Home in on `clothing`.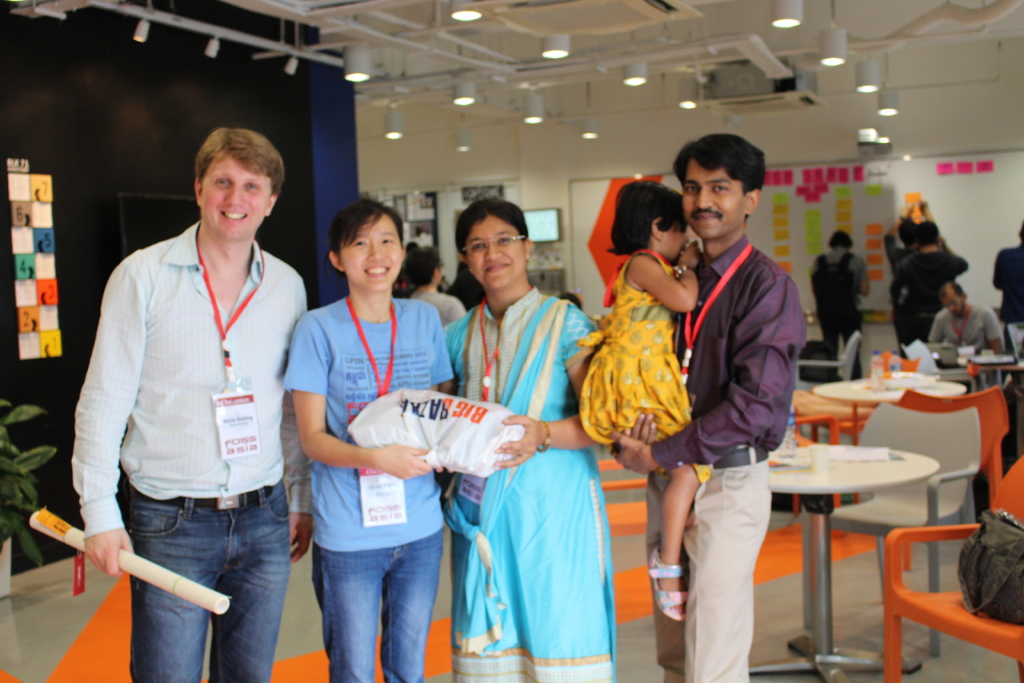
Homed in at Rect(920, 305, 1004, 345).
